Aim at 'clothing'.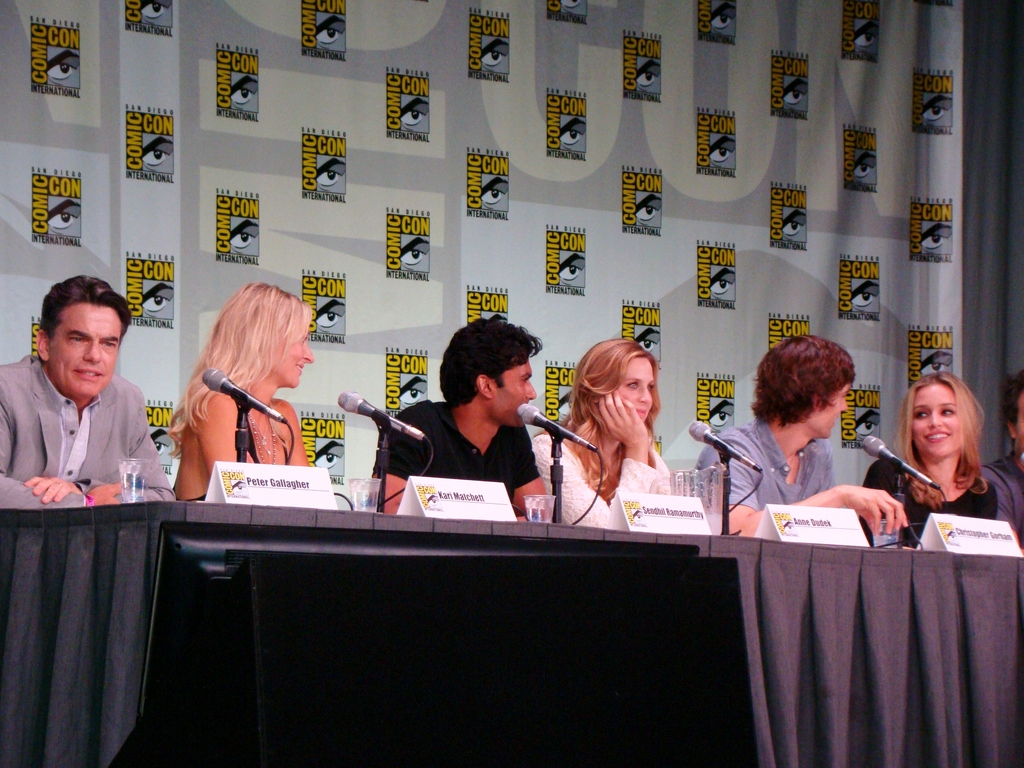
Aimed at (685, 416, 840, 509).
